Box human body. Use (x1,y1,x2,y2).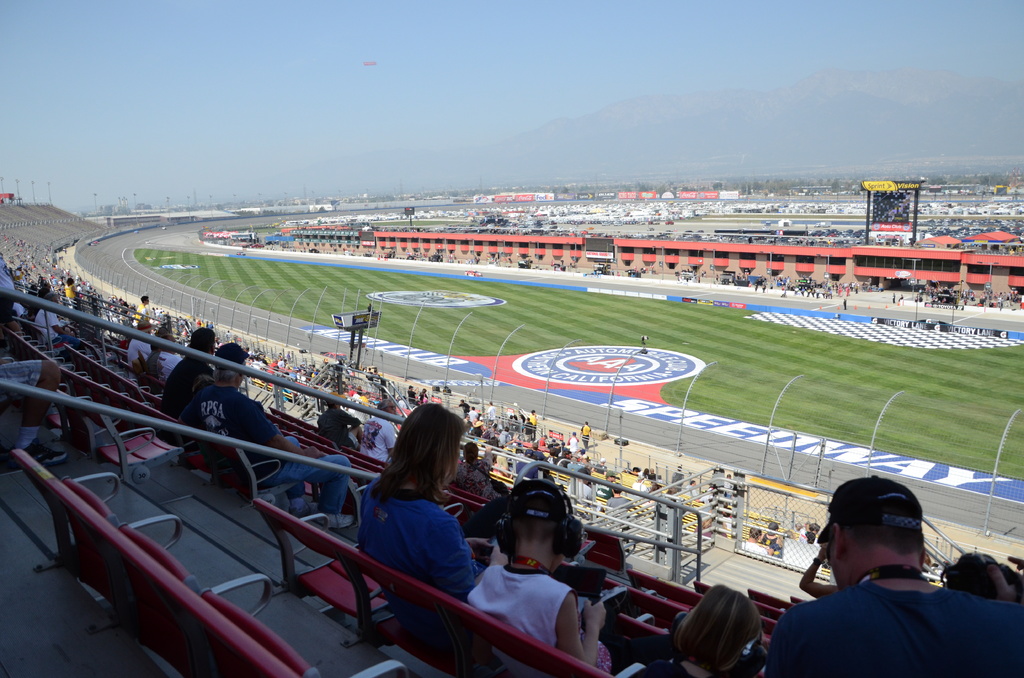
(357,404,507,604).
